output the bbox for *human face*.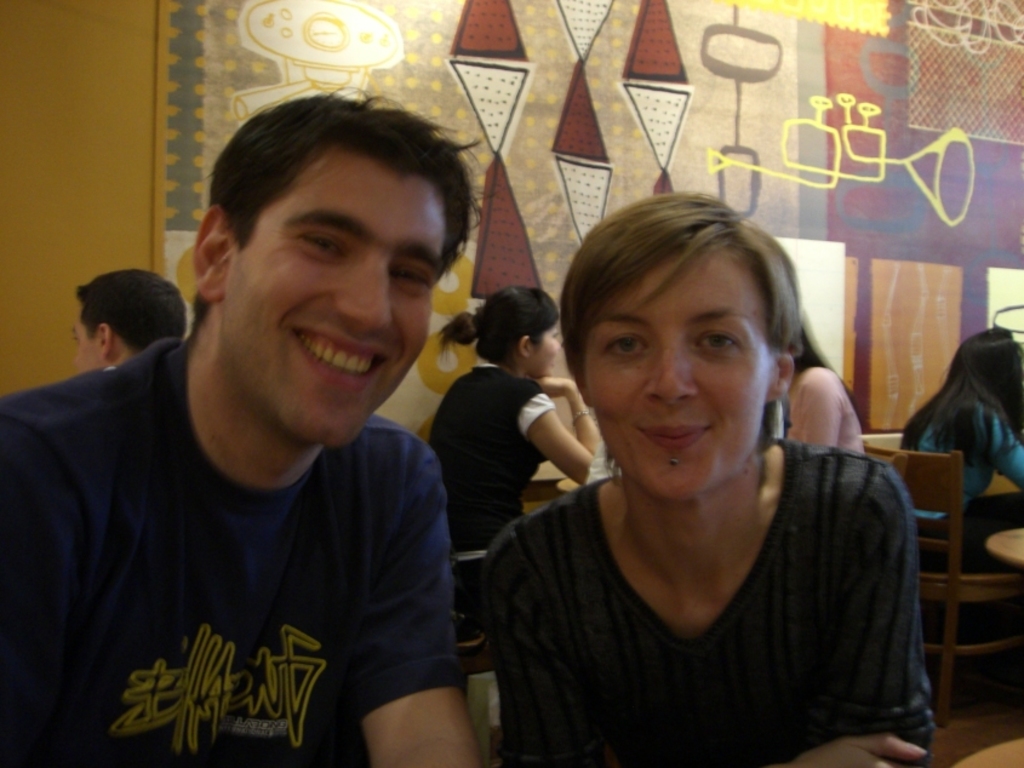
528, 322, 560, 377.
